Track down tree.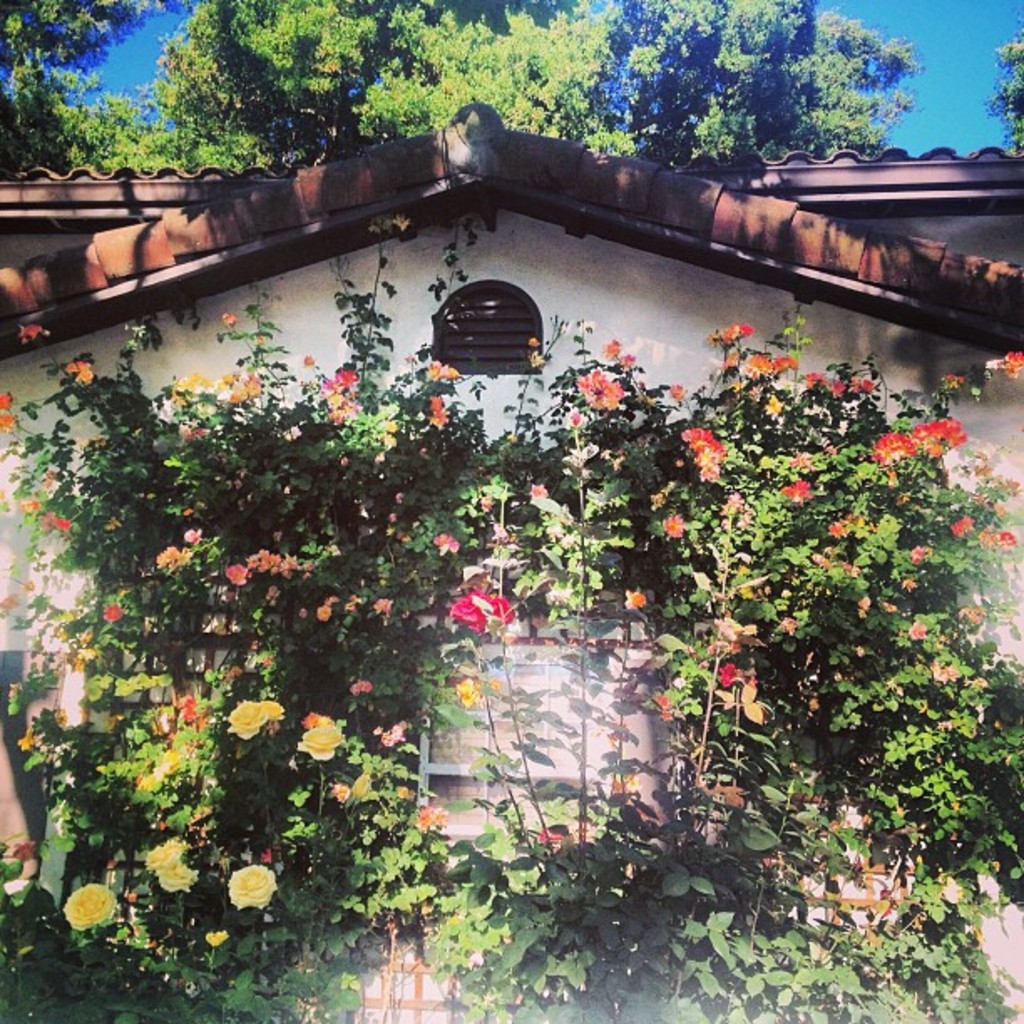
Tracked to bbox=(0, 0, 925, 177).
